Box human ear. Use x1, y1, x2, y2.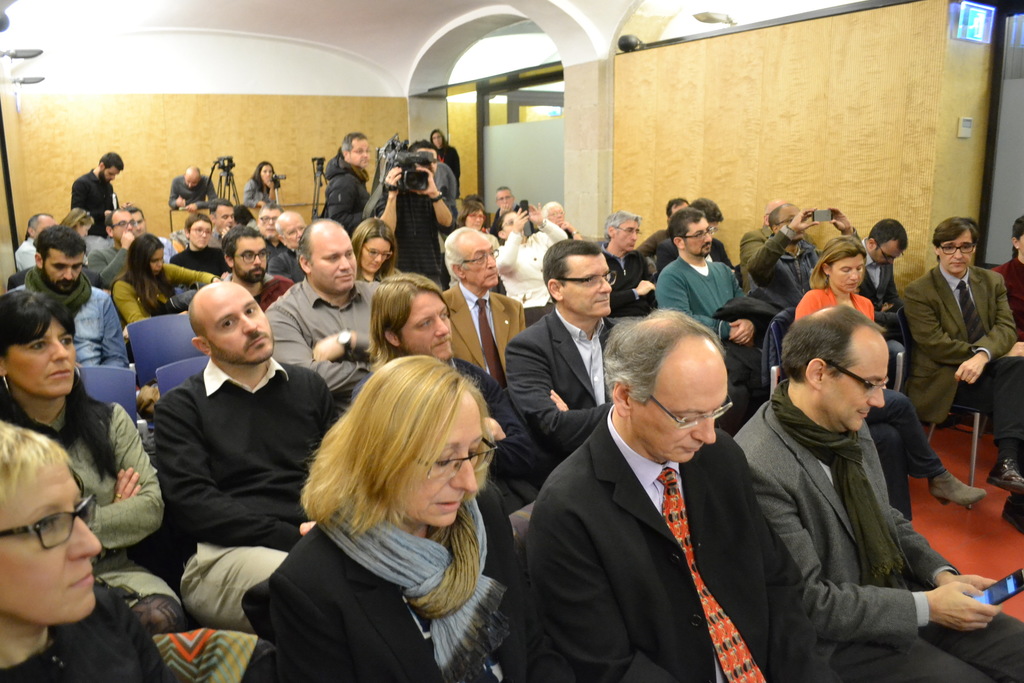
808, 358, 822, 393.
